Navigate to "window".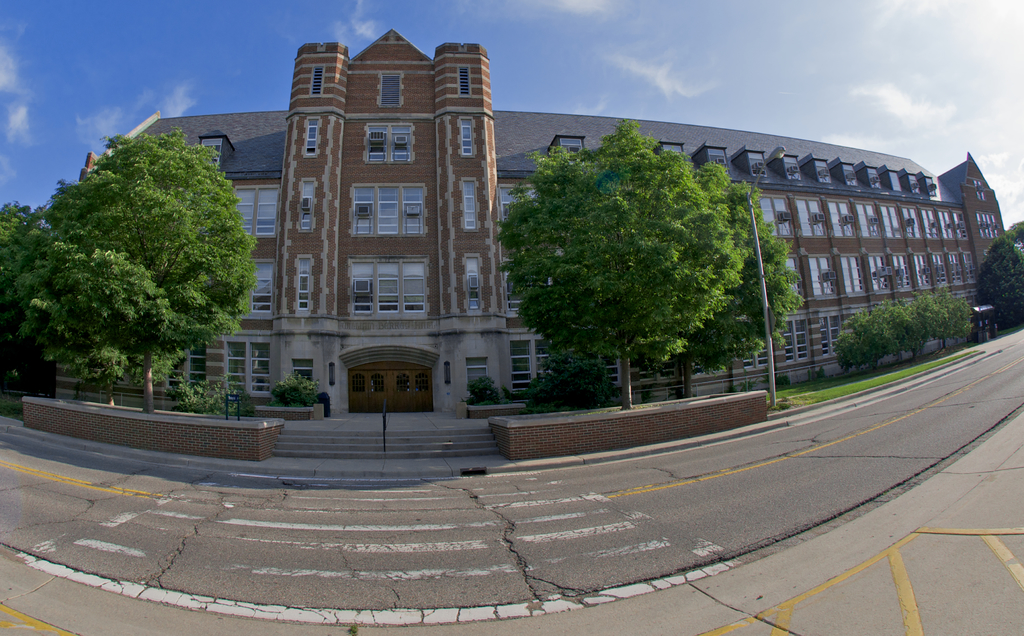
Navigation target: 463 177 479 231.
